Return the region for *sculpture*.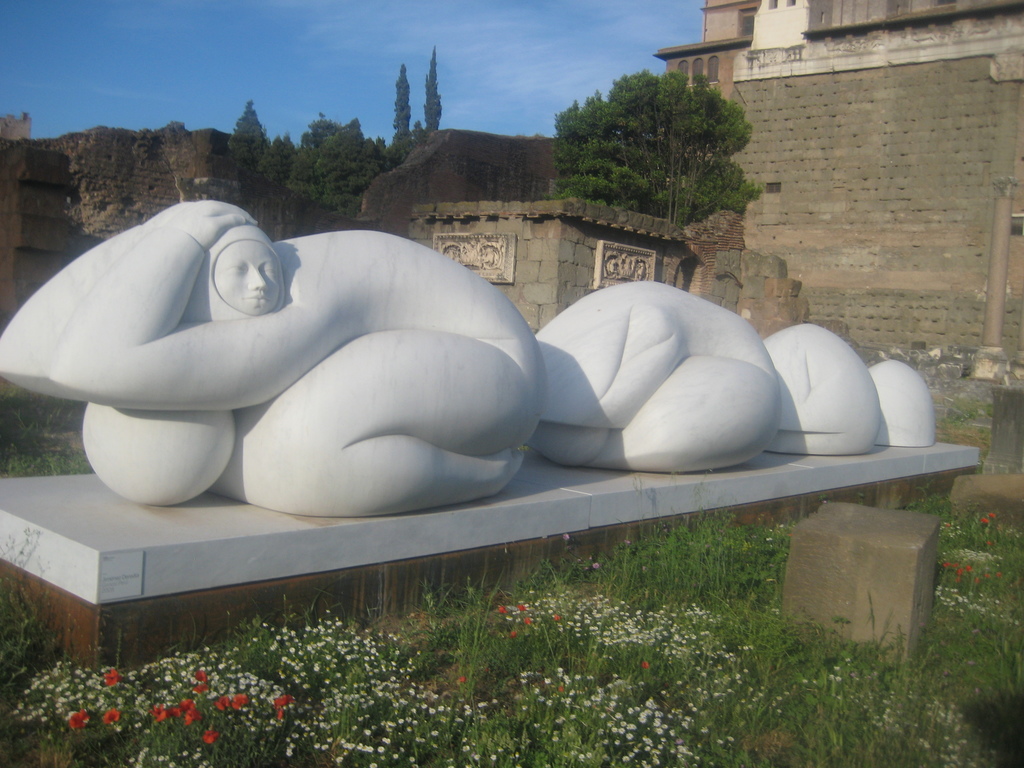
region(0, 200, 549, 522).
